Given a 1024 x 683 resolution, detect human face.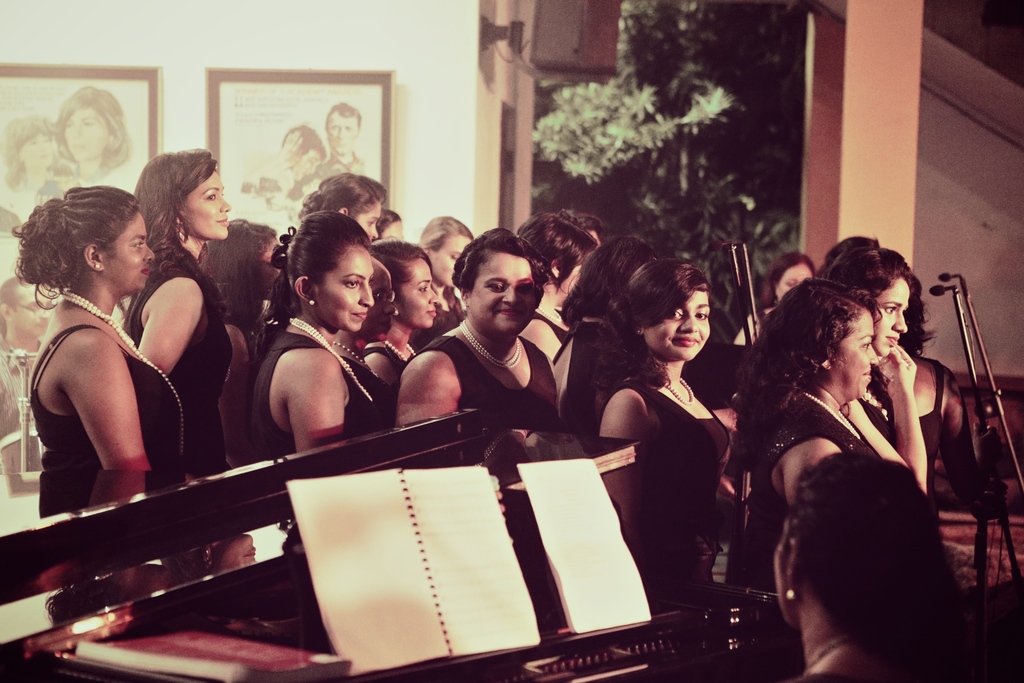
pyautogui.locateOnScreen(876, 283, 911, 356).
